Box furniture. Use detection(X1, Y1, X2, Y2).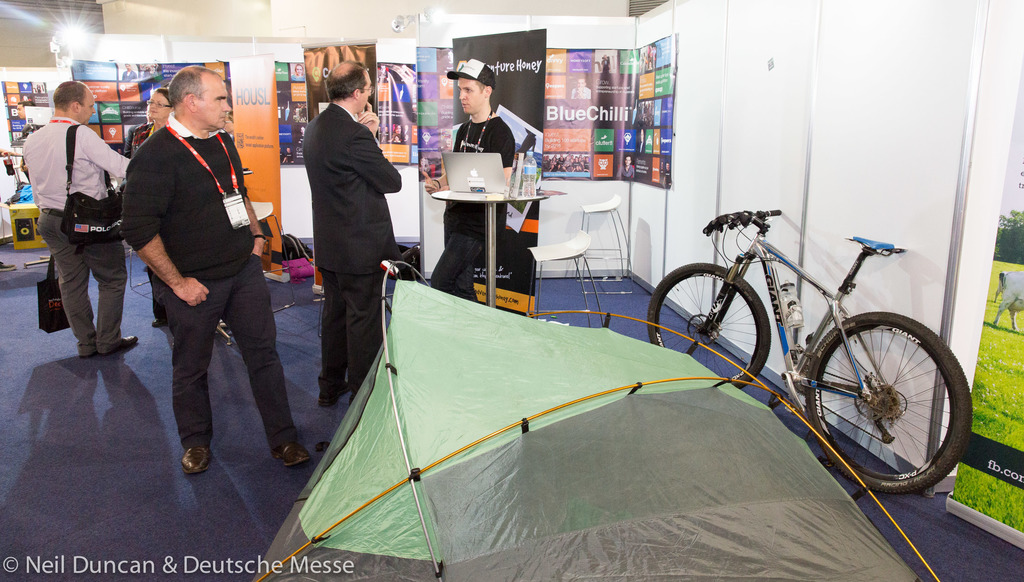
detection(251, 200, 296, 312).
